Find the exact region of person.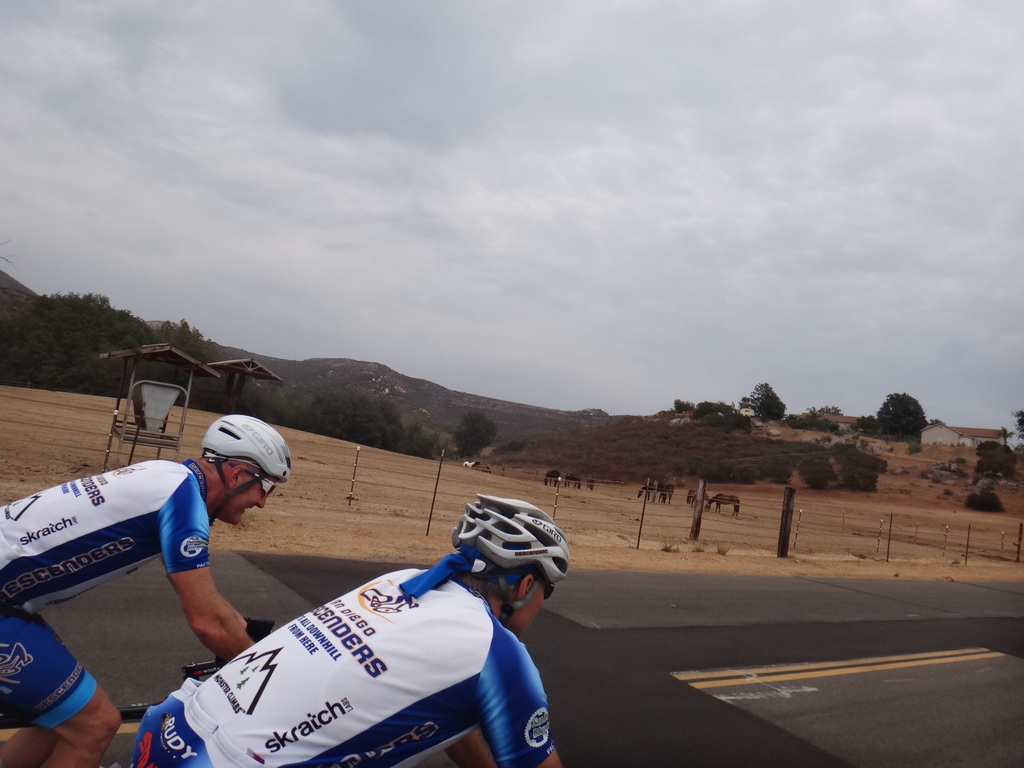
Exact region: x1=131, y1=502, x2=559, y2=767.
